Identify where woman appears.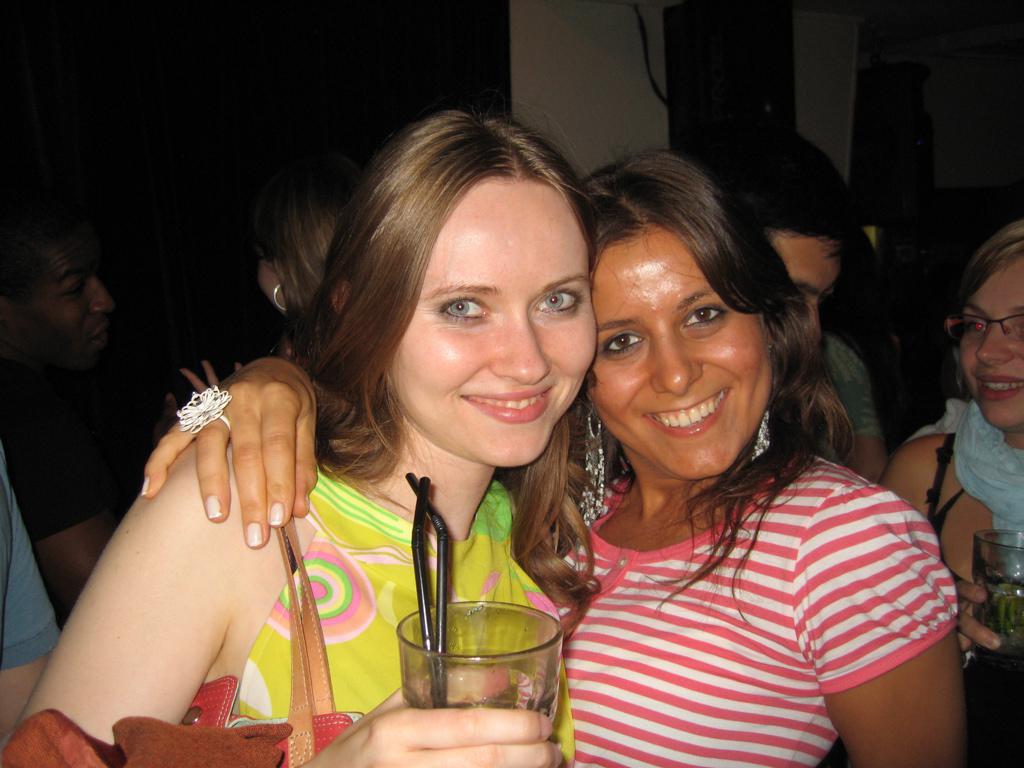
Appears at bbox=[185, 144, 375, 395].
